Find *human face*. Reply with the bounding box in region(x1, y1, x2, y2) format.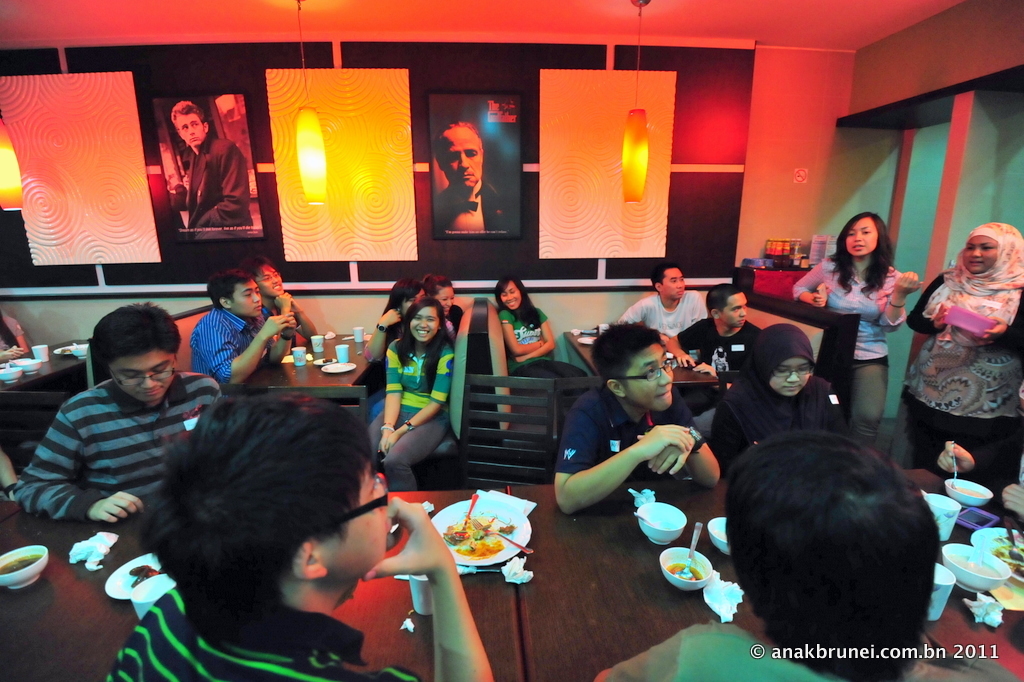
region(656, 264, 688, 292).
